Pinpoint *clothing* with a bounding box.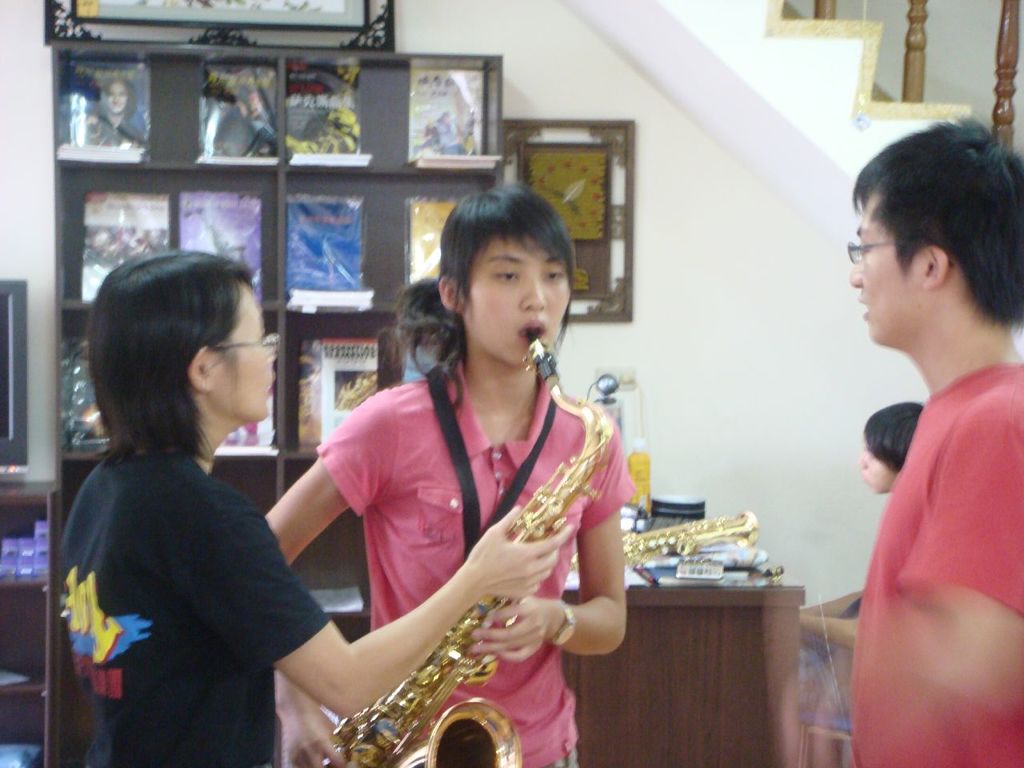
region(61, 458, 330, 767).
